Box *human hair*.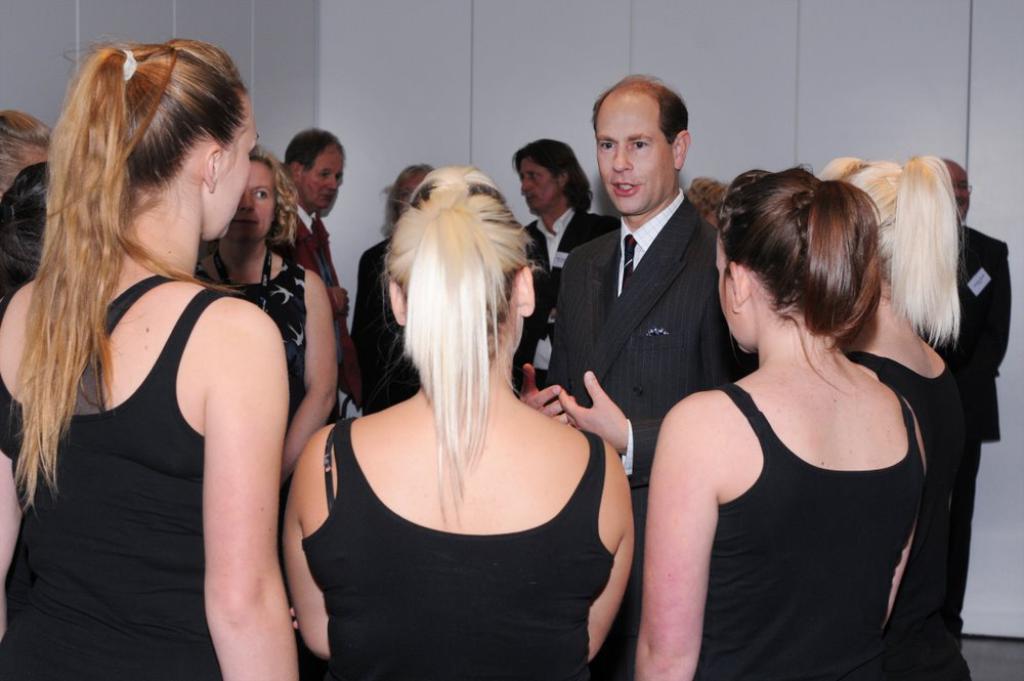
left=381, top=164, right=535, bottom=530.
